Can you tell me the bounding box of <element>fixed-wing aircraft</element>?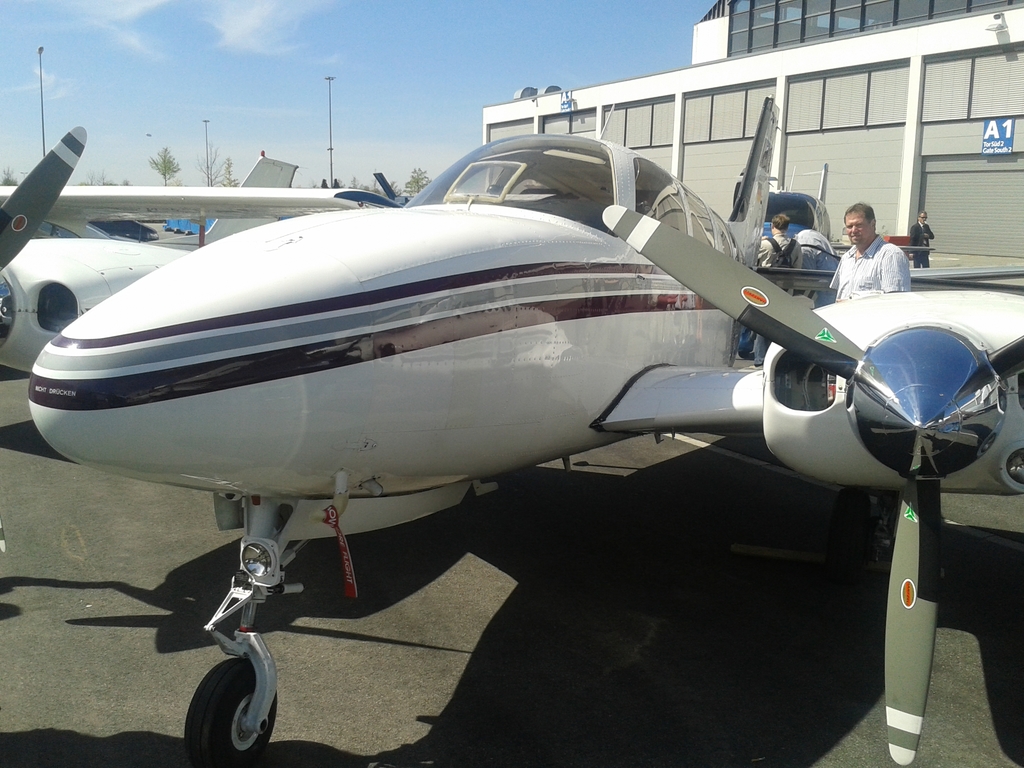
bbox=[22, 93, 1023, 767].
